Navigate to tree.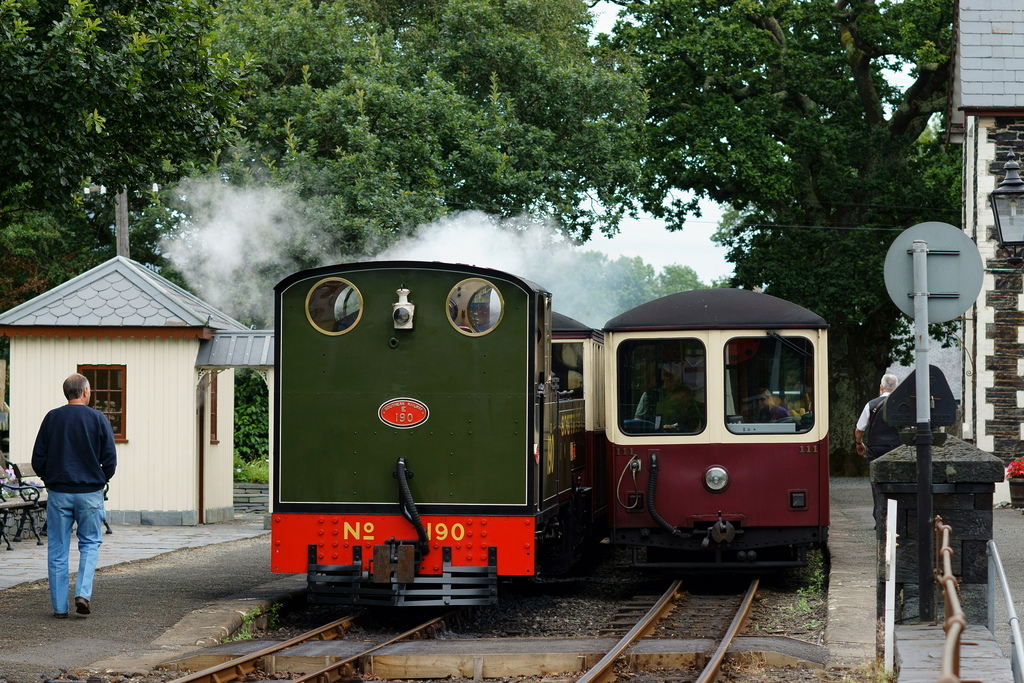
Navigation target: rect(591, 0, 961, 403).
